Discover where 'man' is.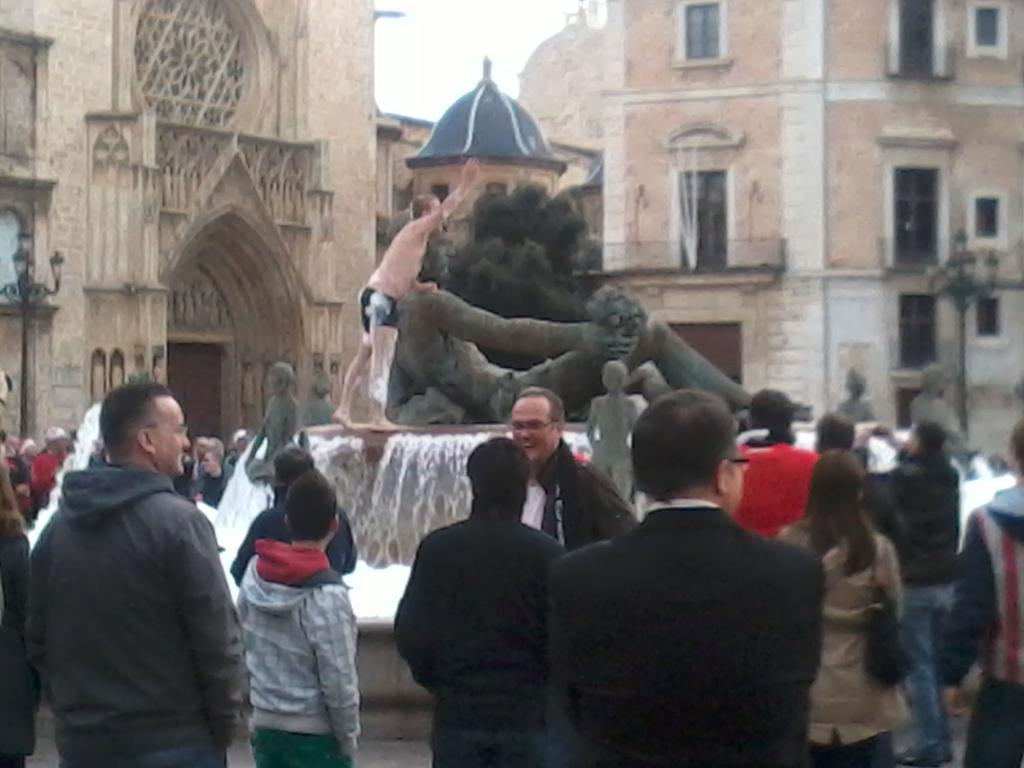
Discovered at {"left": 867, "top": 418, "right": 968, "bottom": 767}.
